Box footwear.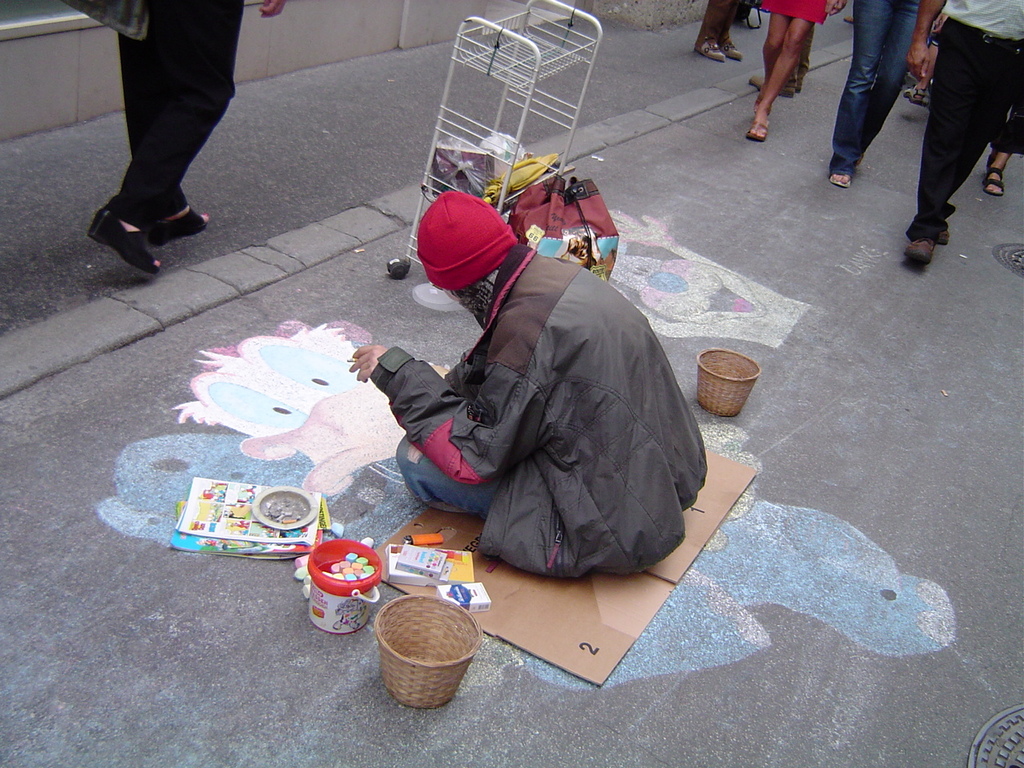
left=746, top=117, right=768, bottom=141.
